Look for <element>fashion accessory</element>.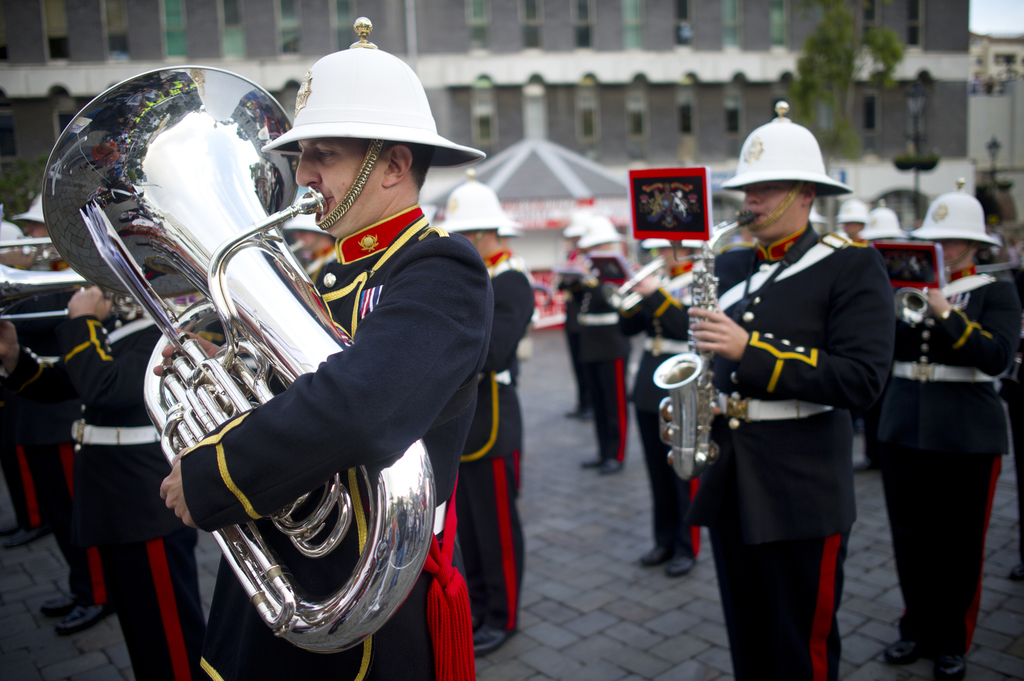
Found: [left=58, top=605, right=111, bottom=634].
